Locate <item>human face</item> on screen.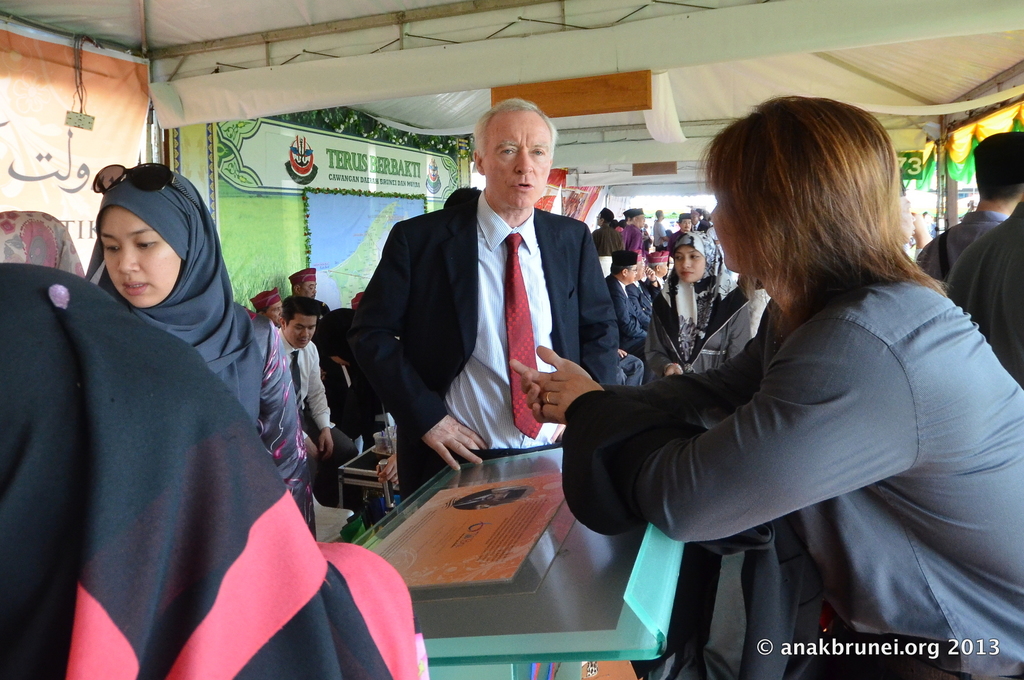
On screen at detection(486, 111, 552, 207).
